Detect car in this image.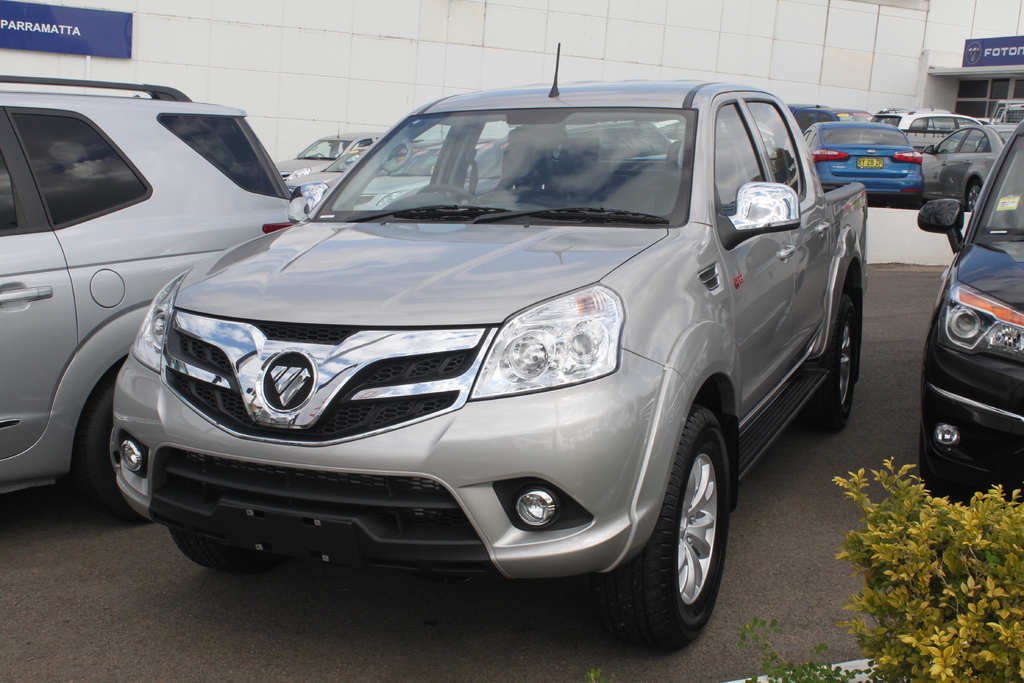
Detection: <box>920,117,1023,558</box>.
